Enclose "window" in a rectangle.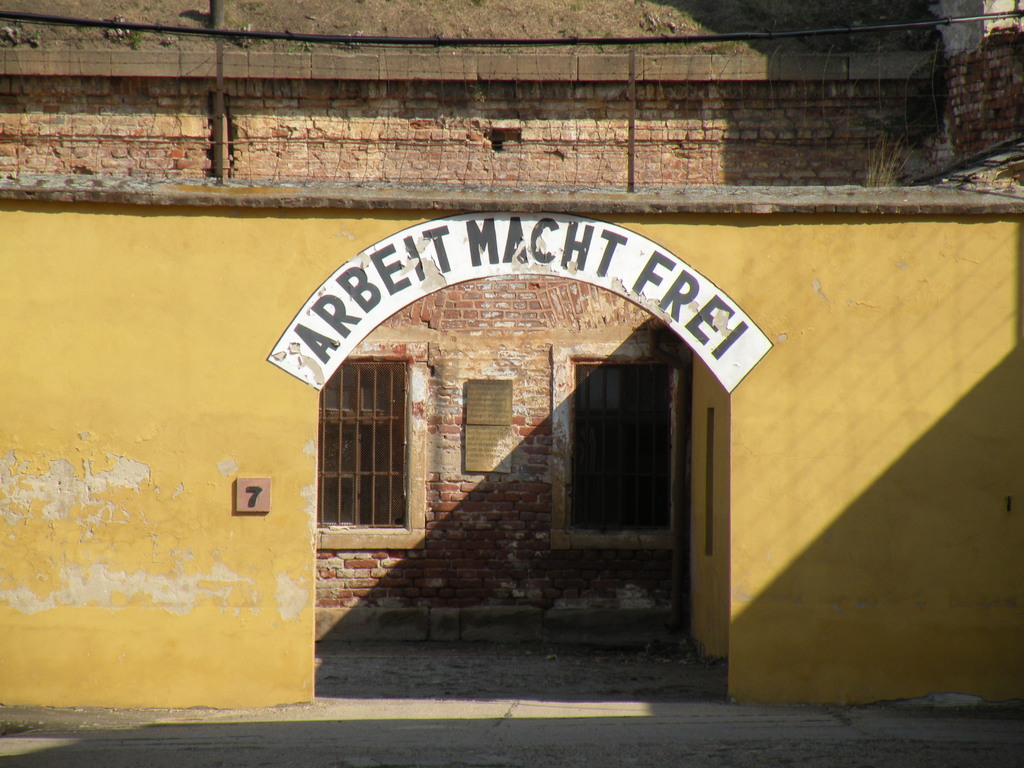
<region>298, 360, 415, 529</region>.
